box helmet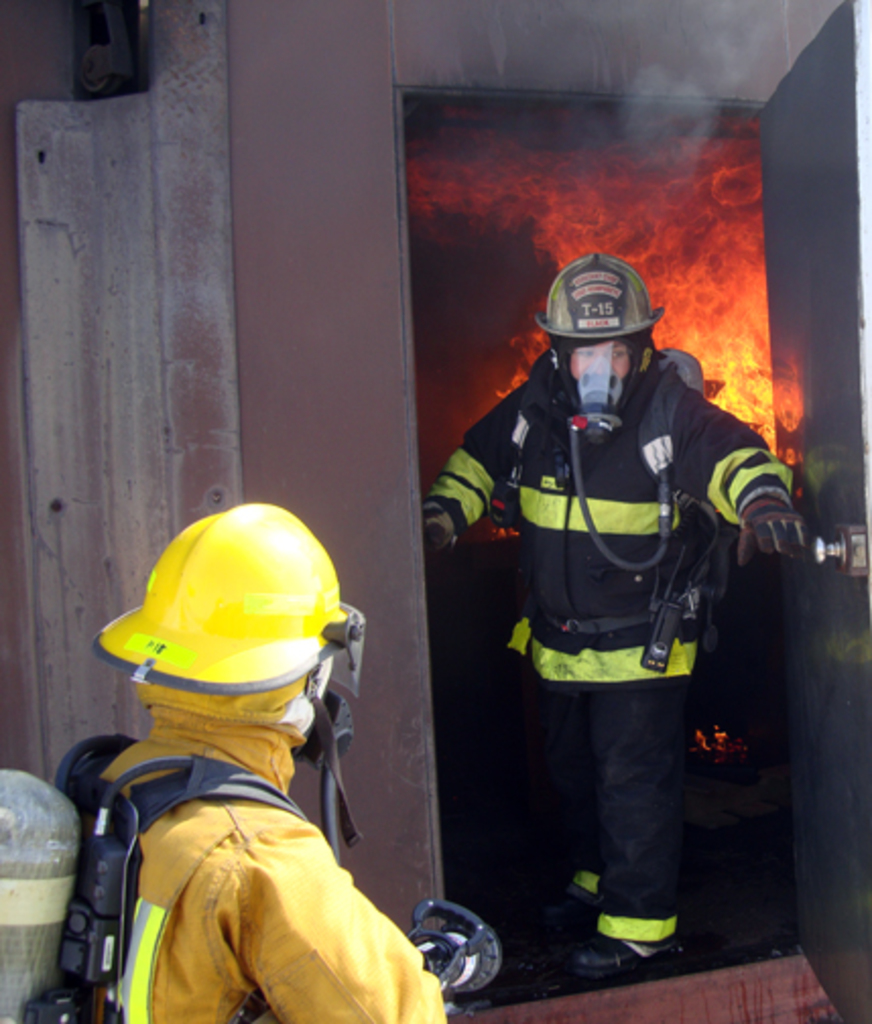
533:246:661:410
